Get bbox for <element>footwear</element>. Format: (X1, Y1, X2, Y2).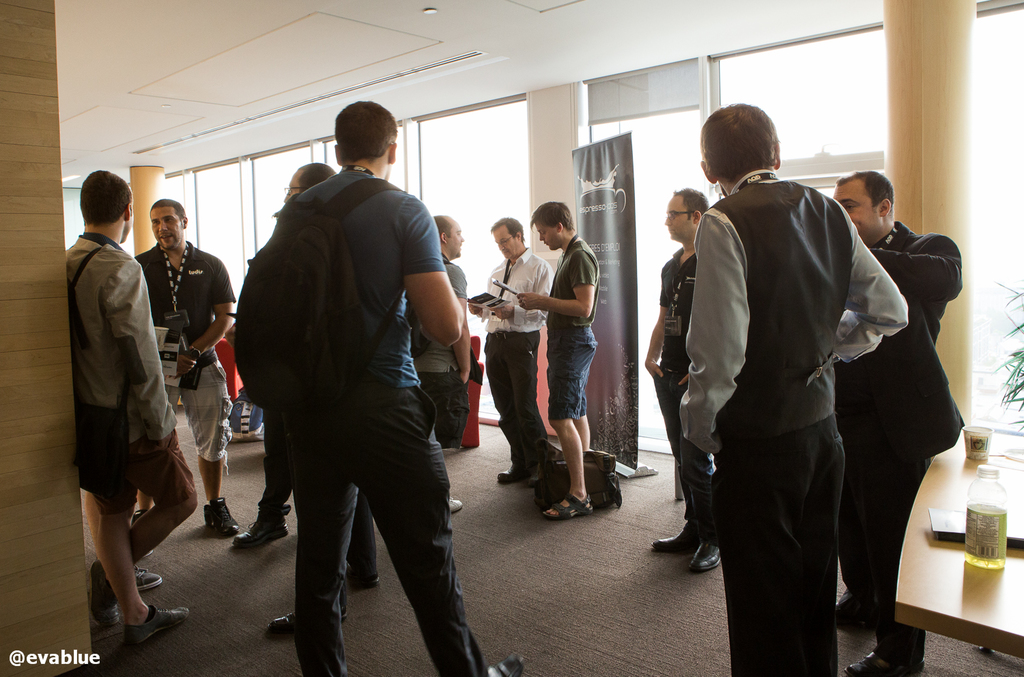
(655, 517, 697, 553).
